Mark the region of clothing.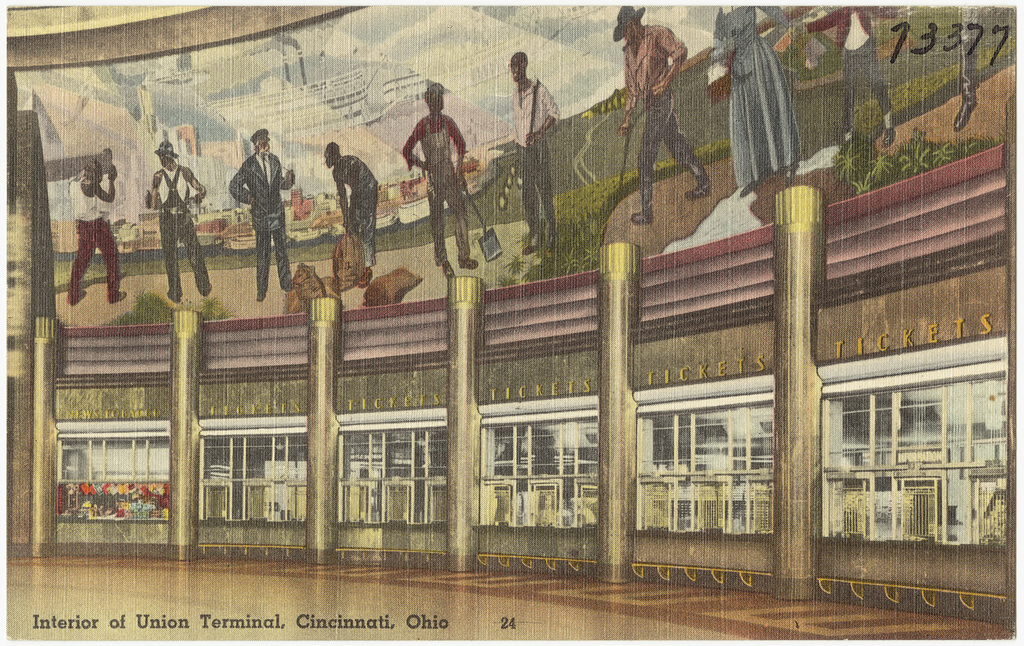
Region: 723:9:806:200.
